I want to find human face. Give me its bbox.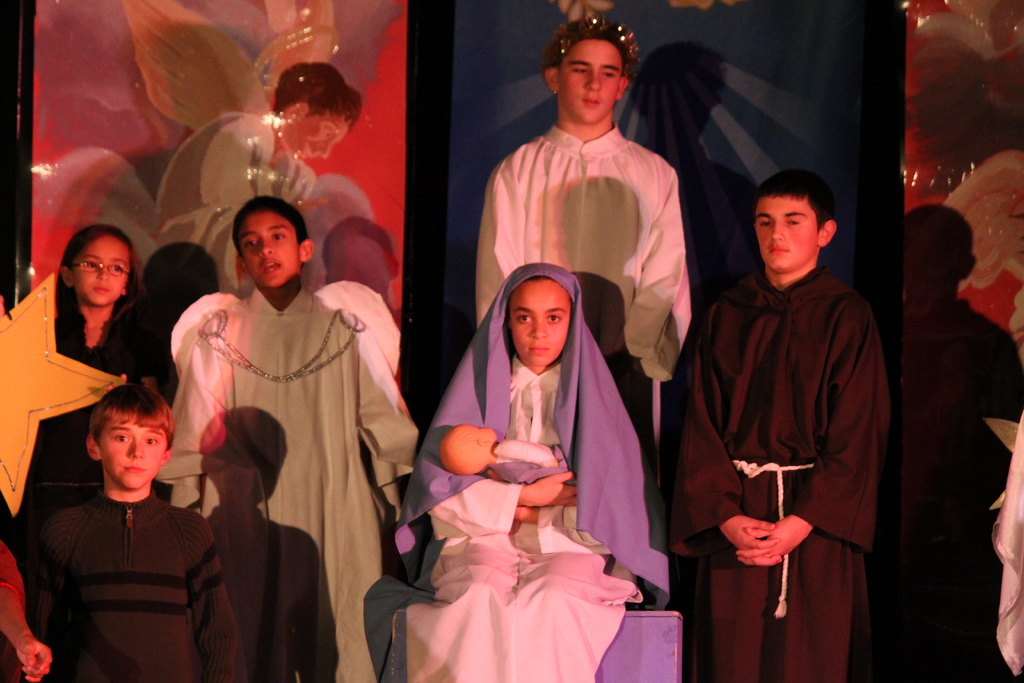
{"left": 559, "top": 38, "right": 623, "bottom": 129}.
